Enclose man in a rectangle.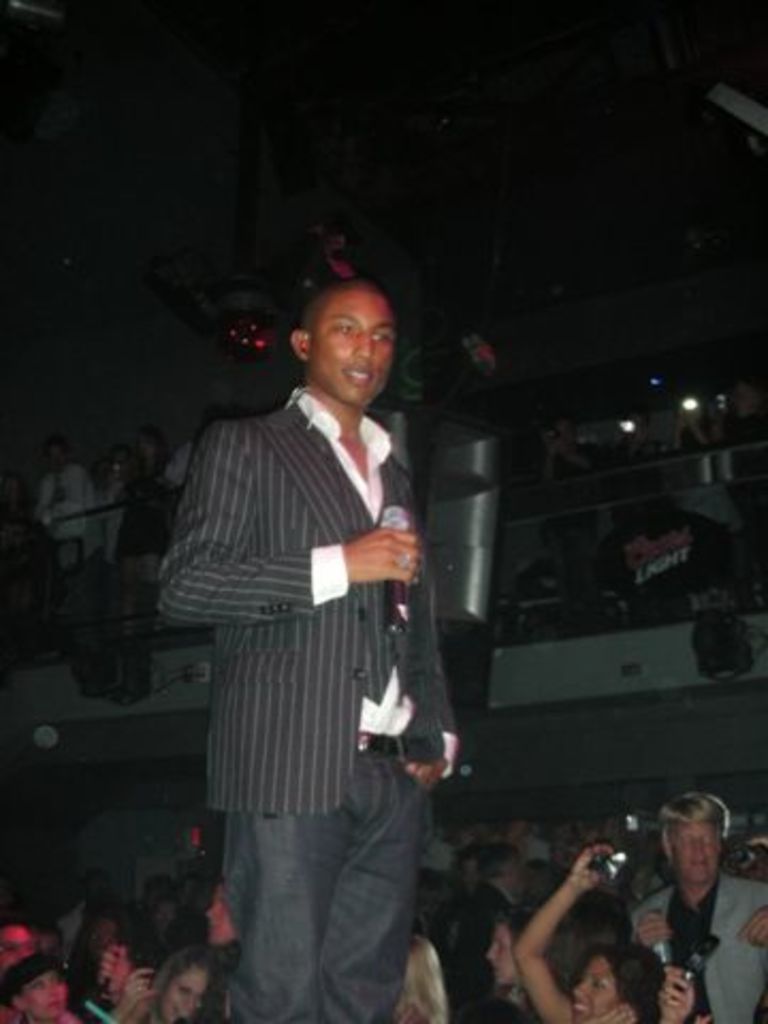
(162,228,459,1023).
